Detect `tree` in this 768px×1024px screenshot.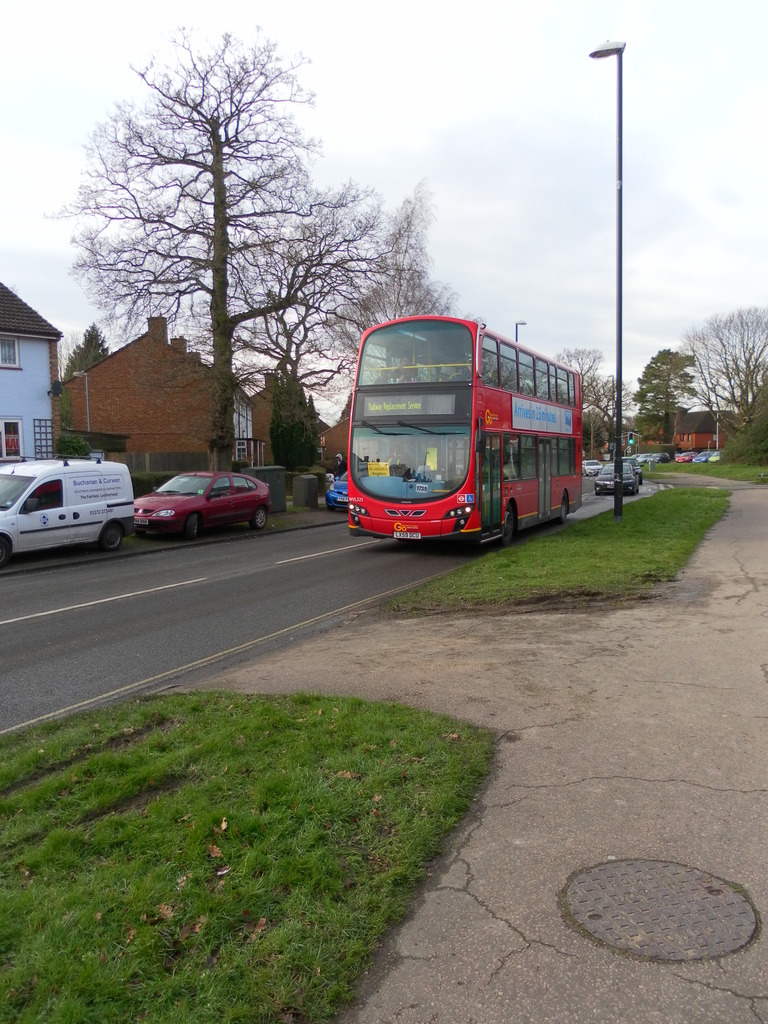
Detection: box(319, 182, 457, 376).
